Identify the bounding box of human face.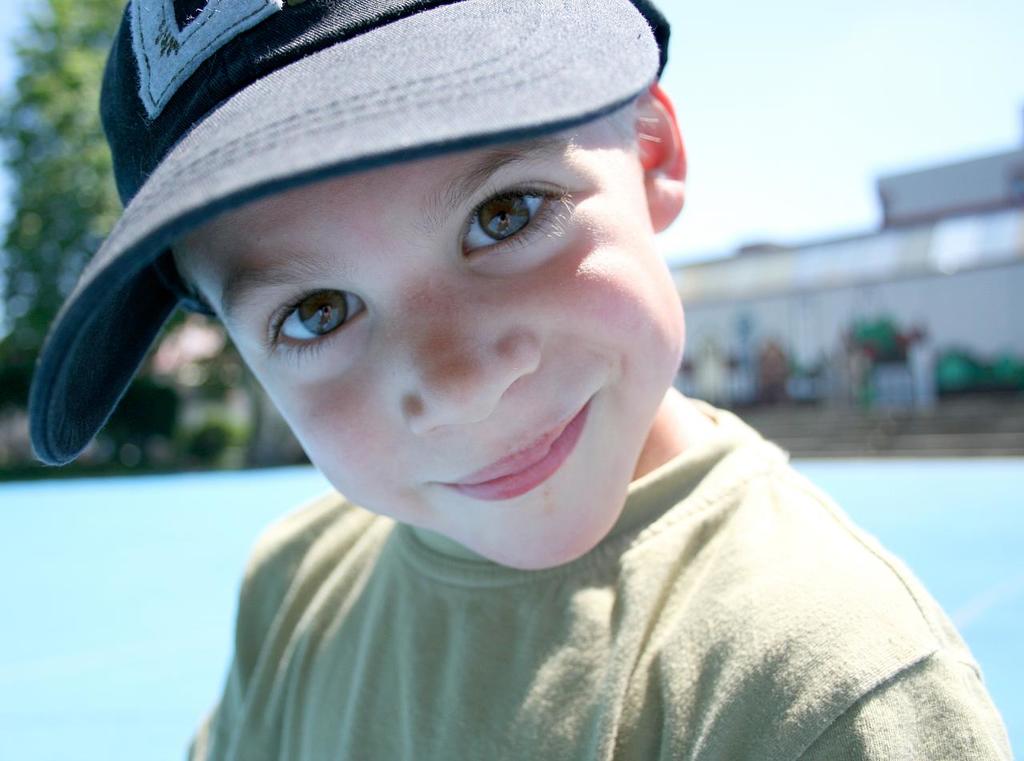
BBox(178, 110, 686, 570).
